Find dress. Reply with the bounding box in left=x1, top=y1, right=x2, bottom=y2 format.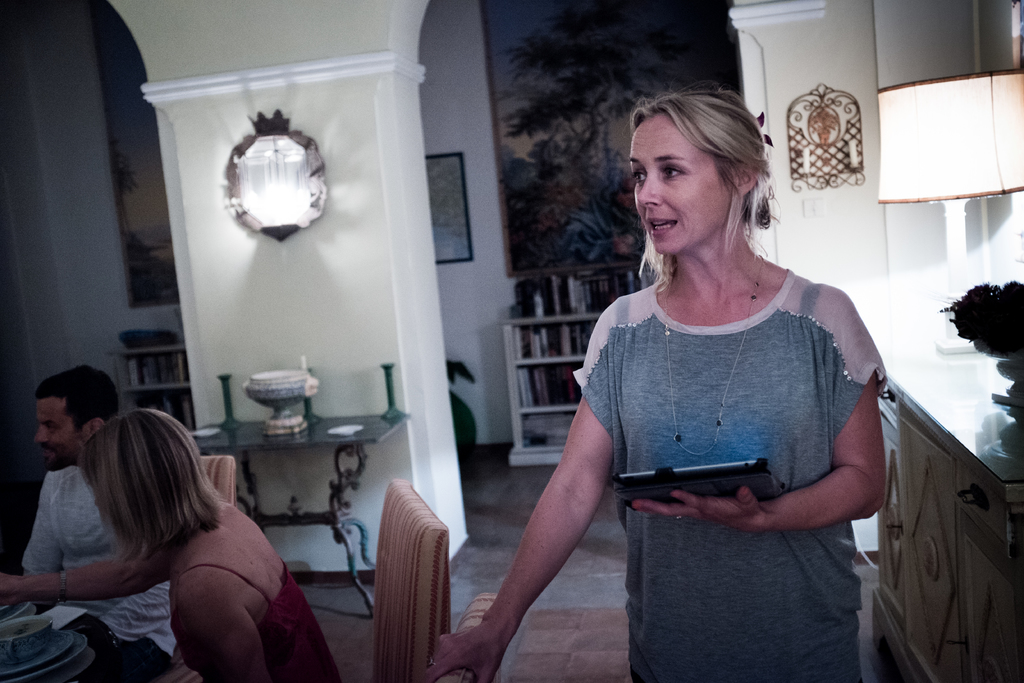
left=170, top=565, right=347, bottom=682.
